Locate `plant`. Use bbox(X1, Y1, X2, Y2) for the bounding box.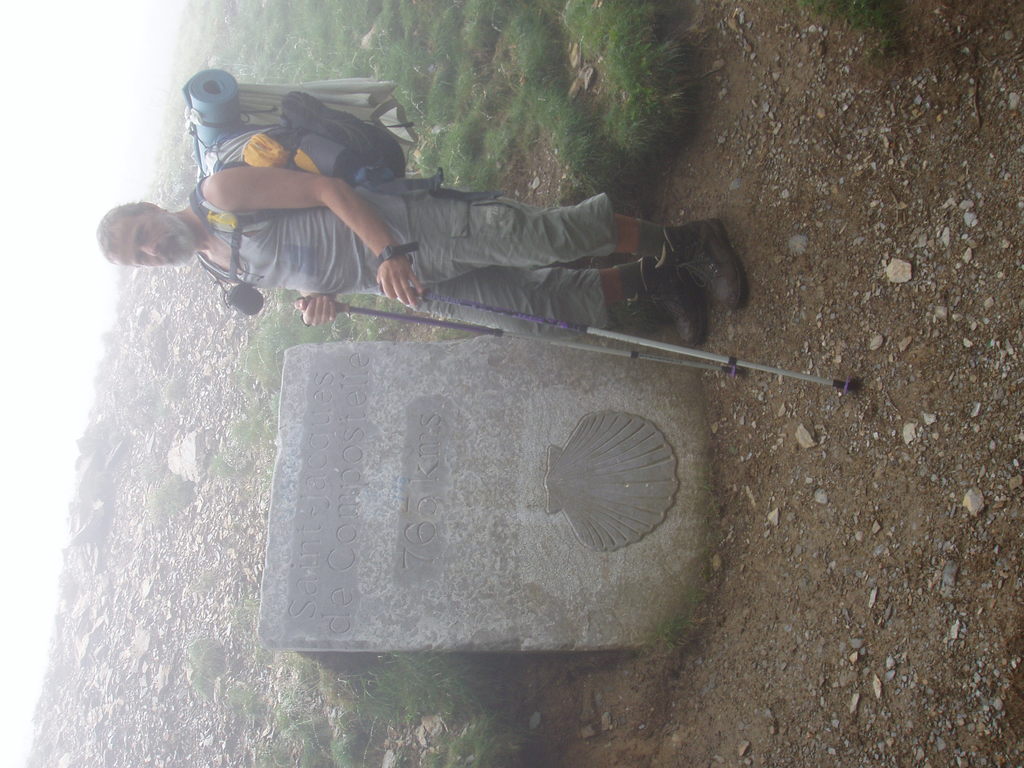
bbox(193, 637, 227, 699).
